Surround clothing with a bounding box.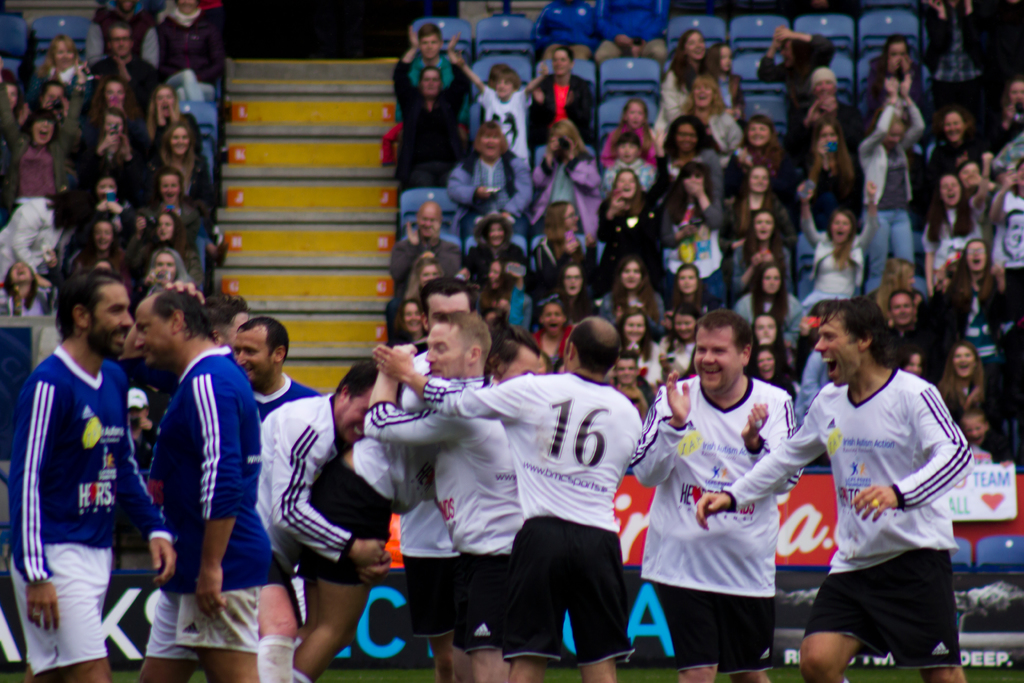
305/346/441/587.
